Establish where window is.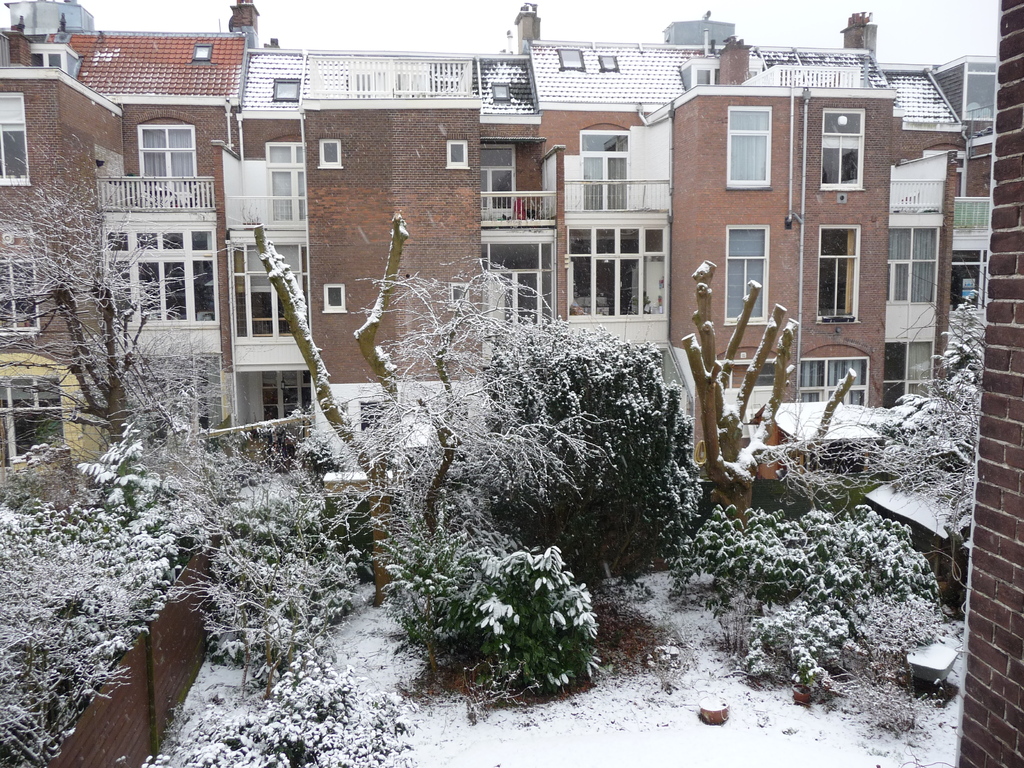
Established at (271,79,301,98).
